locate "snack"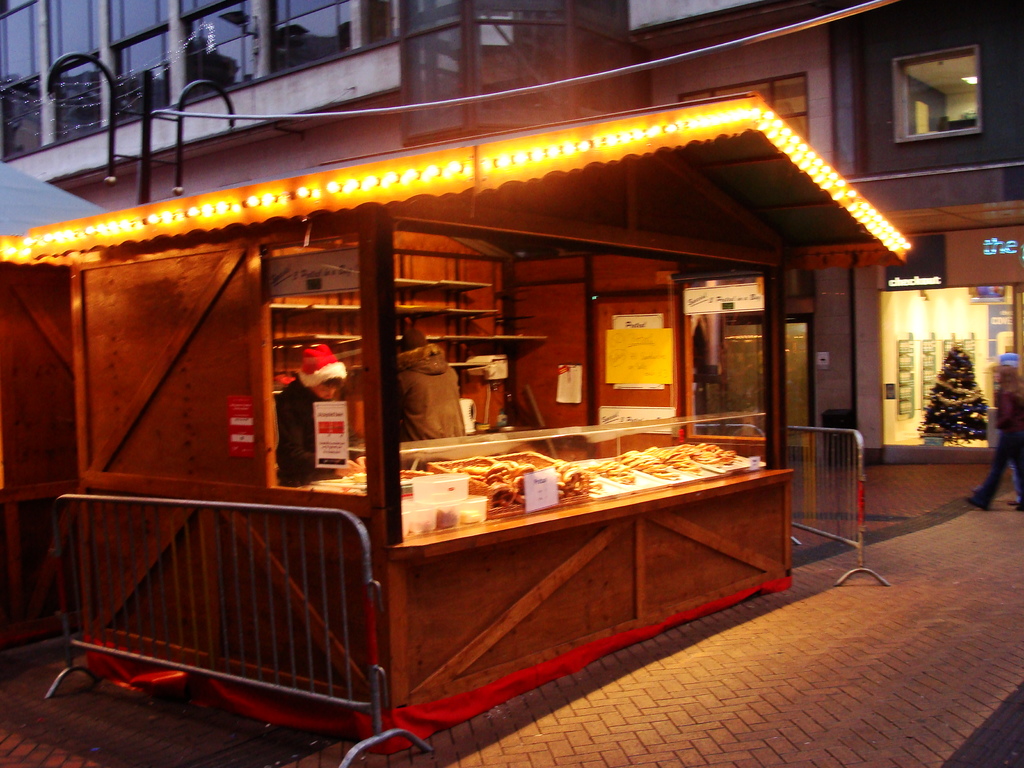
<region>612, 446, 684, 483</region>
